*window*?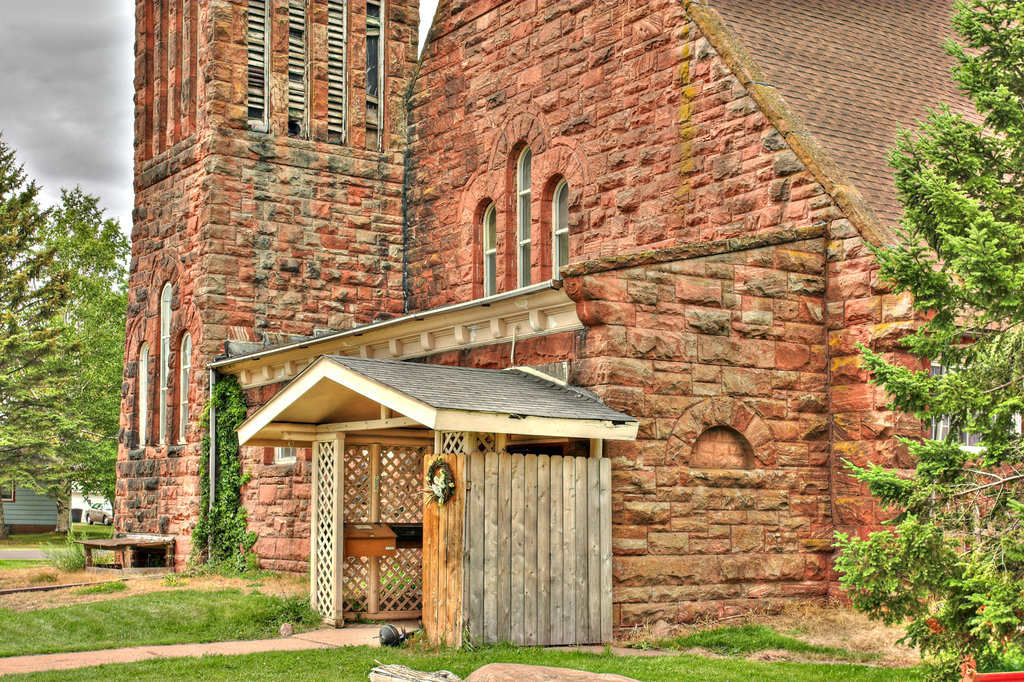
x1=136 y1=344 x2=148 y2=452
